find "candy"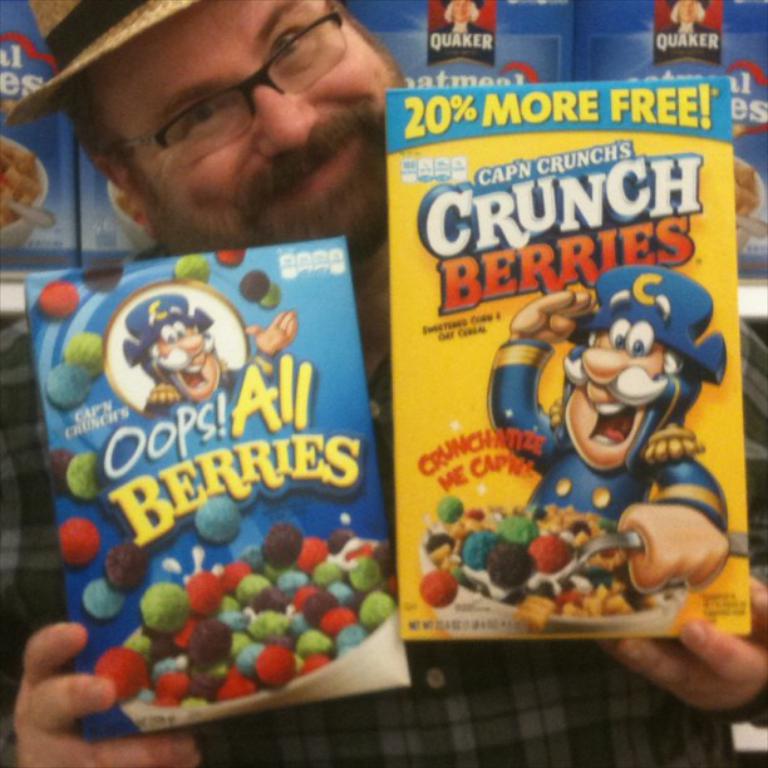
select_region(56, 511, 100, 566)
